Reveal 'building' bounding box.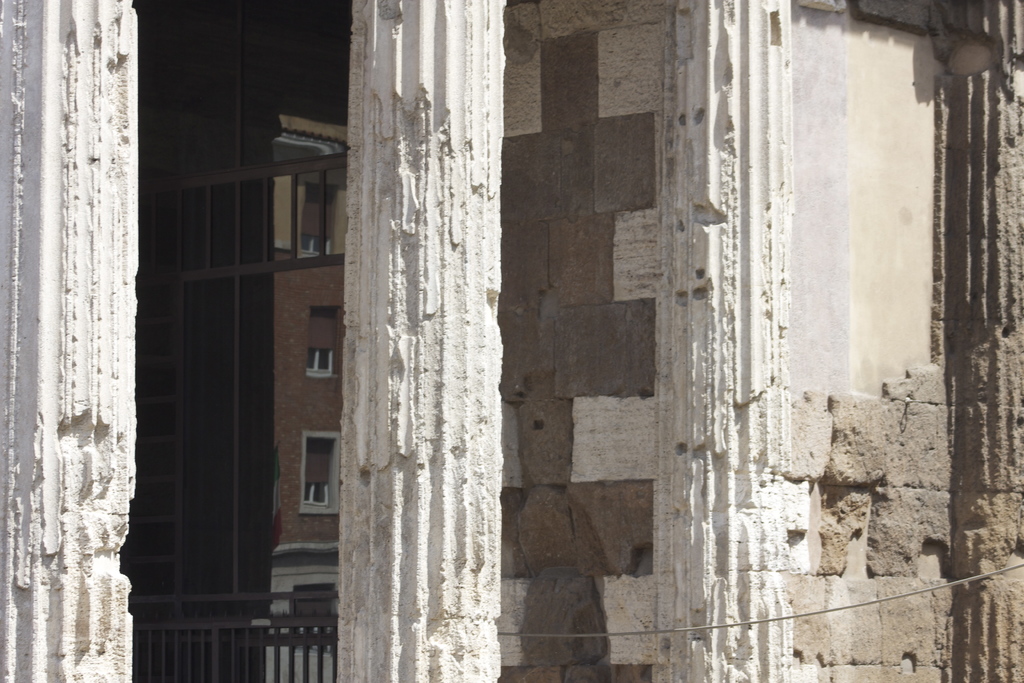
Revealed: (x1=0, y1=0, x2=1023, y2=682).
